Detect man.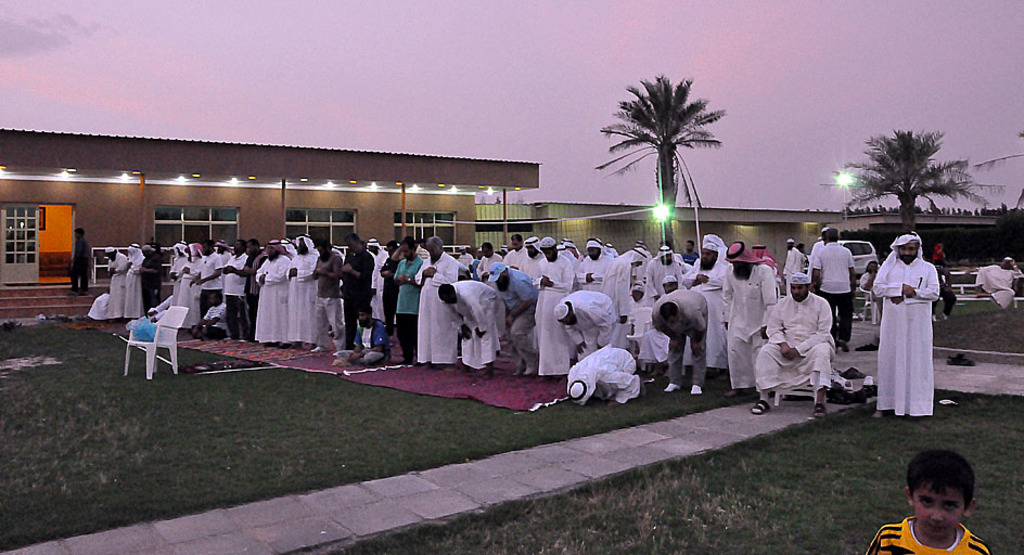
Detected at {"x1": 687, "y1": 235, "x2": 730, "y2": 364}.
